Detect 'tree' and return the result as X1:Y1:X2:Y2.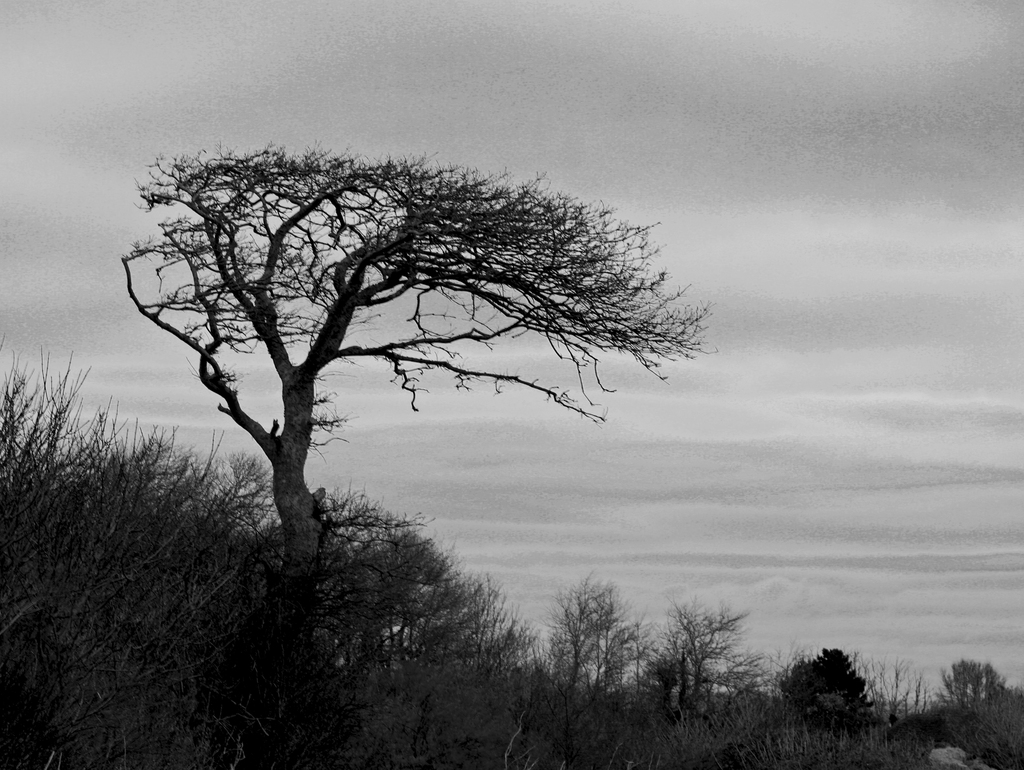
774:643:885:729.
